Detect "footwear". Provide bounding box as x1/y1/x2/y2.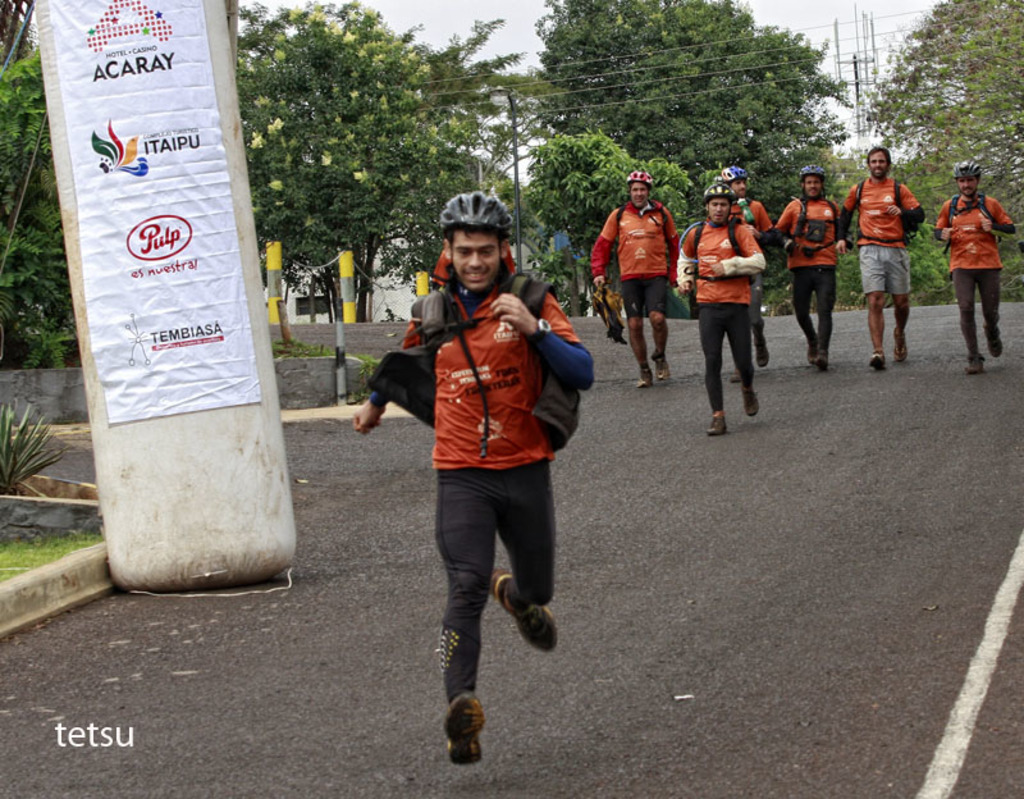
760/341/771/371.
